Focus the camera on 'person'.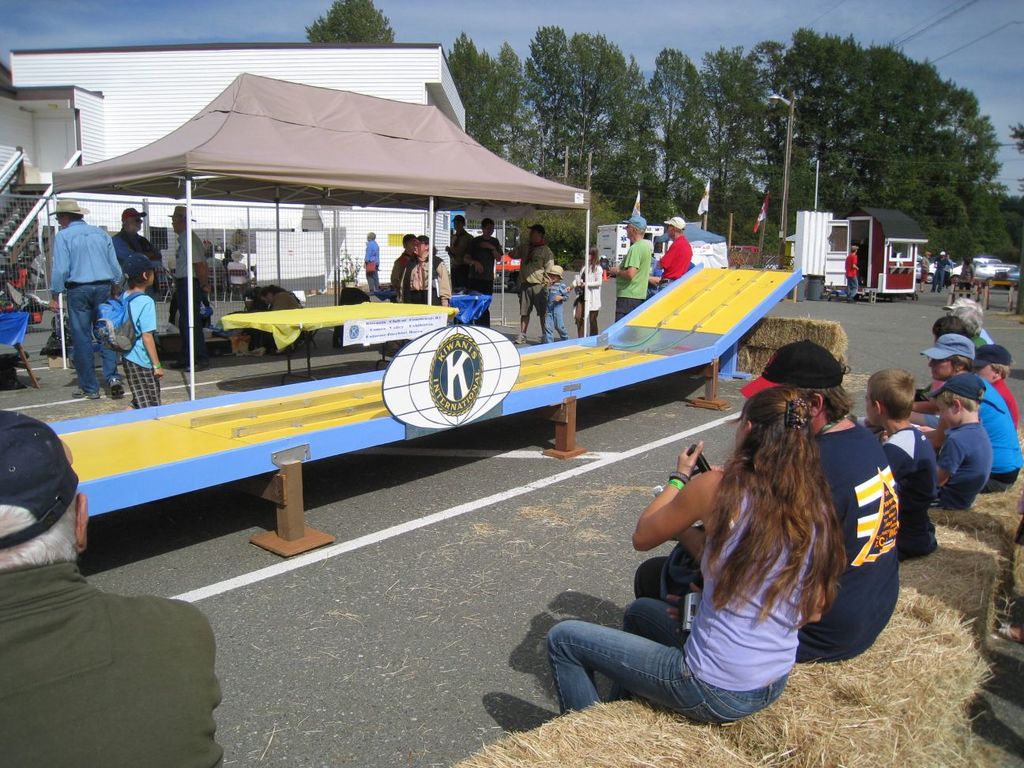
Focus region: {"x1": 396, "y1": 235, "x2": 452, "y2": 309}.
